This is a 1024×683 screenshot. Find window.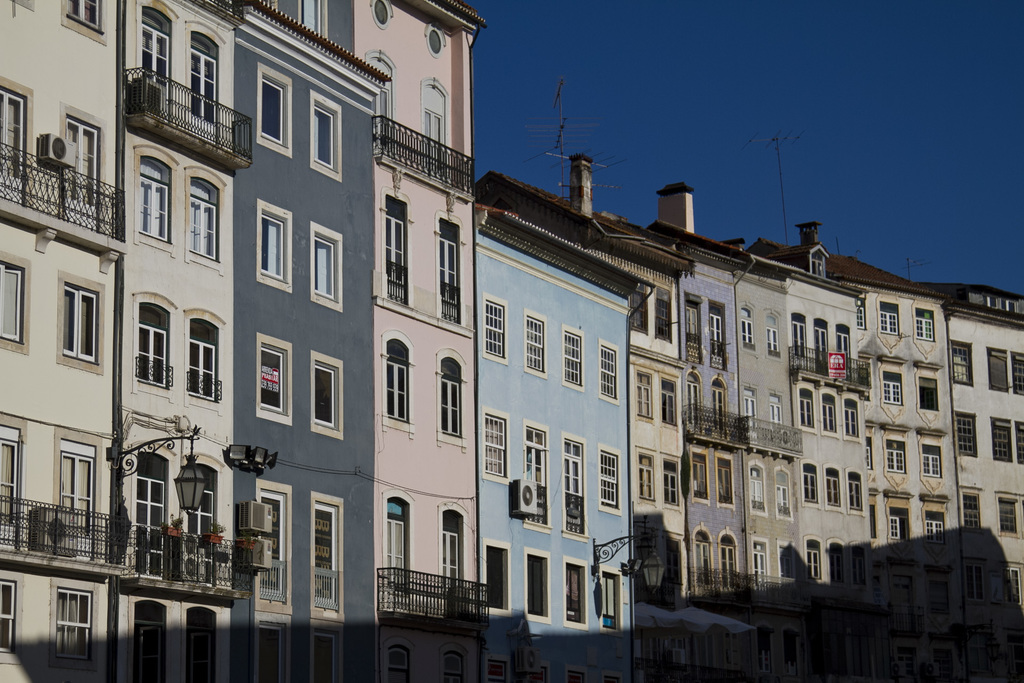
Bounding box: bbox=[190, 607, 215, 682].
